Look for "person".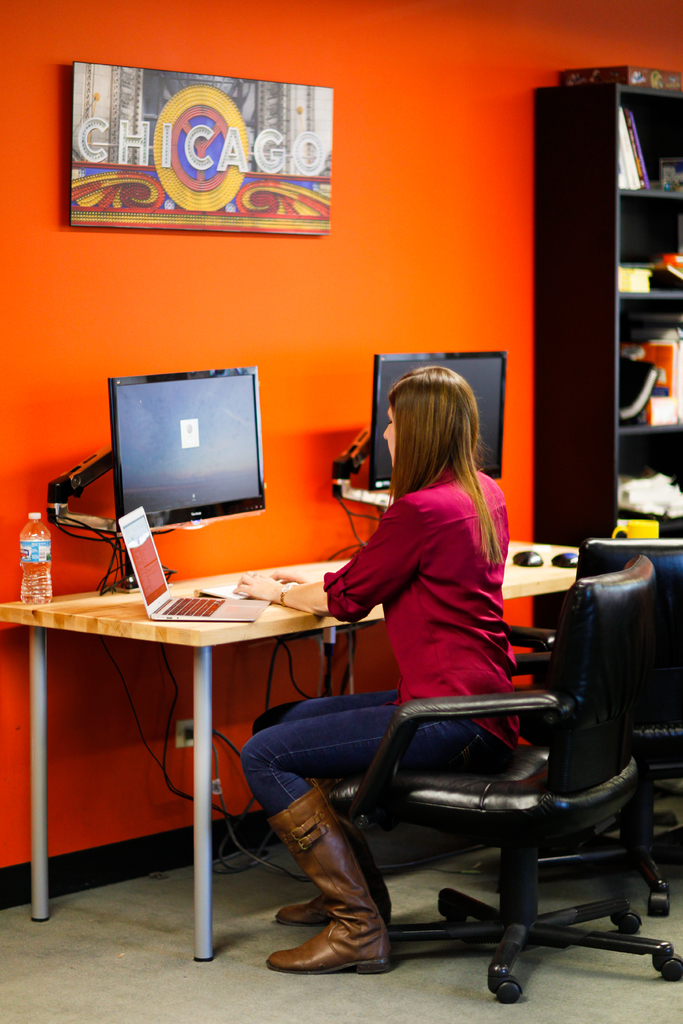
Found: region(246, 362, 526, 980).
